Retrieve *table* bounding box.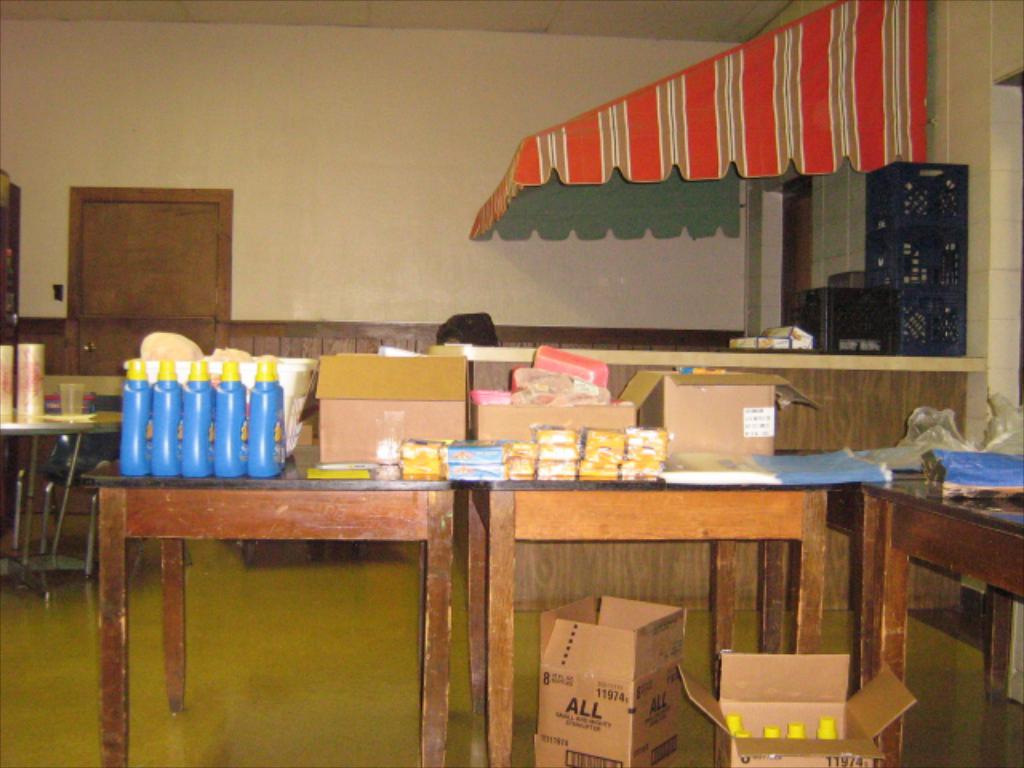
Bounding box: 856,469,1022,766.
